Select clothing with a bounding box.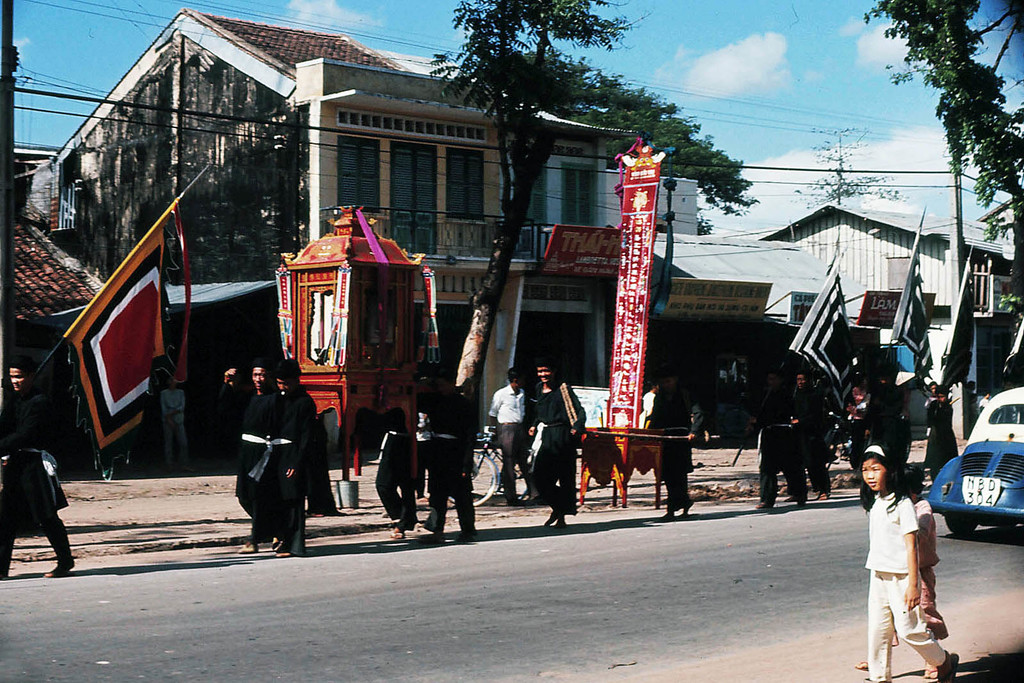
0 385 76 578.
